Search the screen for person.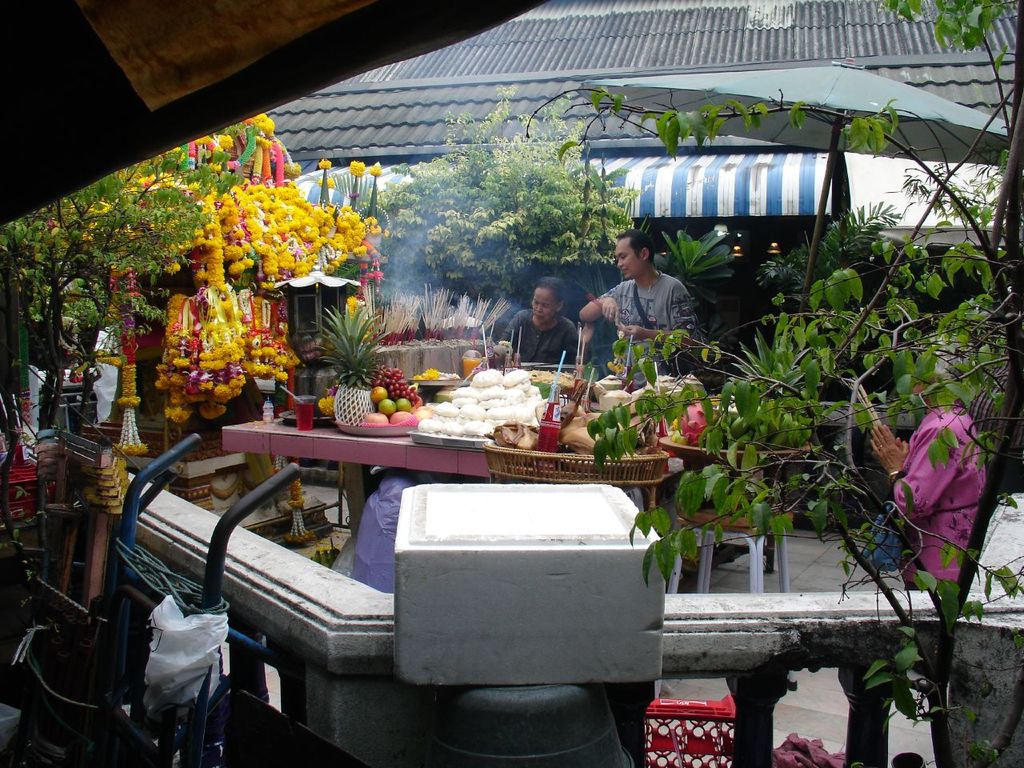
Found at crop(866, 341, 991, 590).
